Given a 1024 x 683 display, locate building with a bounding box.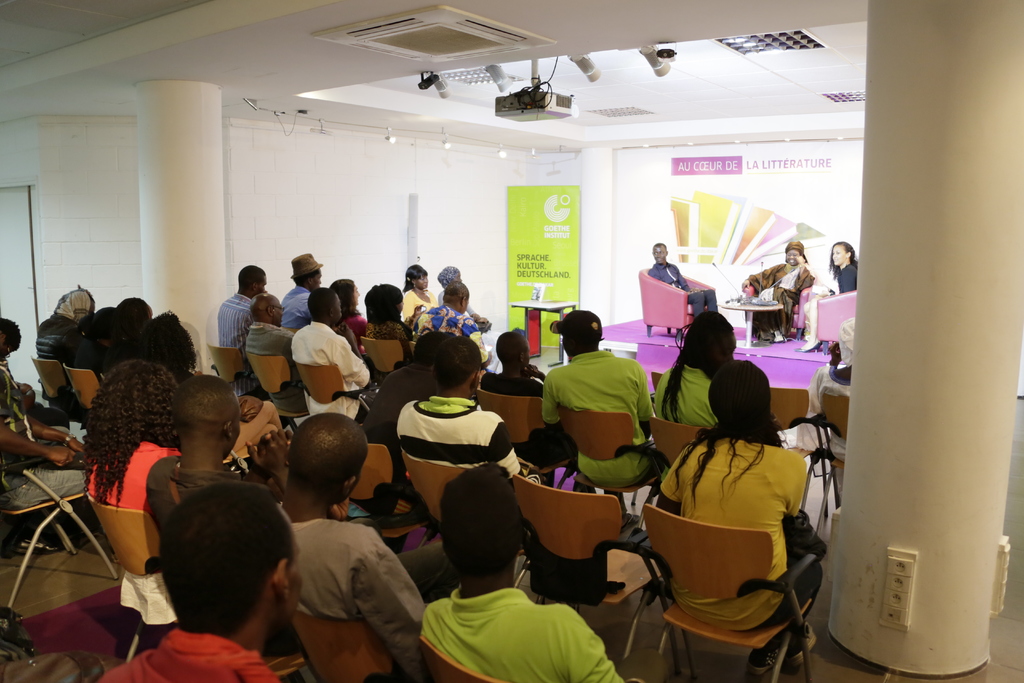
Located: {"x1": 0, "y1": 0, "x2": 1023, "y2": 682}.
